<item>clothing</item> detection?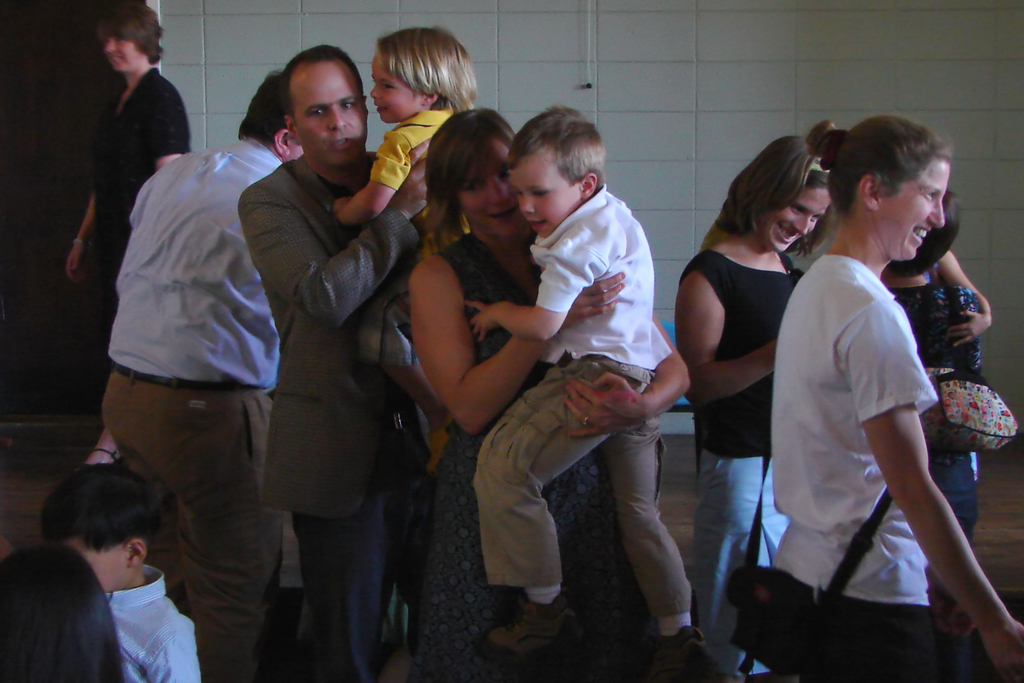
x1=104, y1=563, x2=199, y2=682
